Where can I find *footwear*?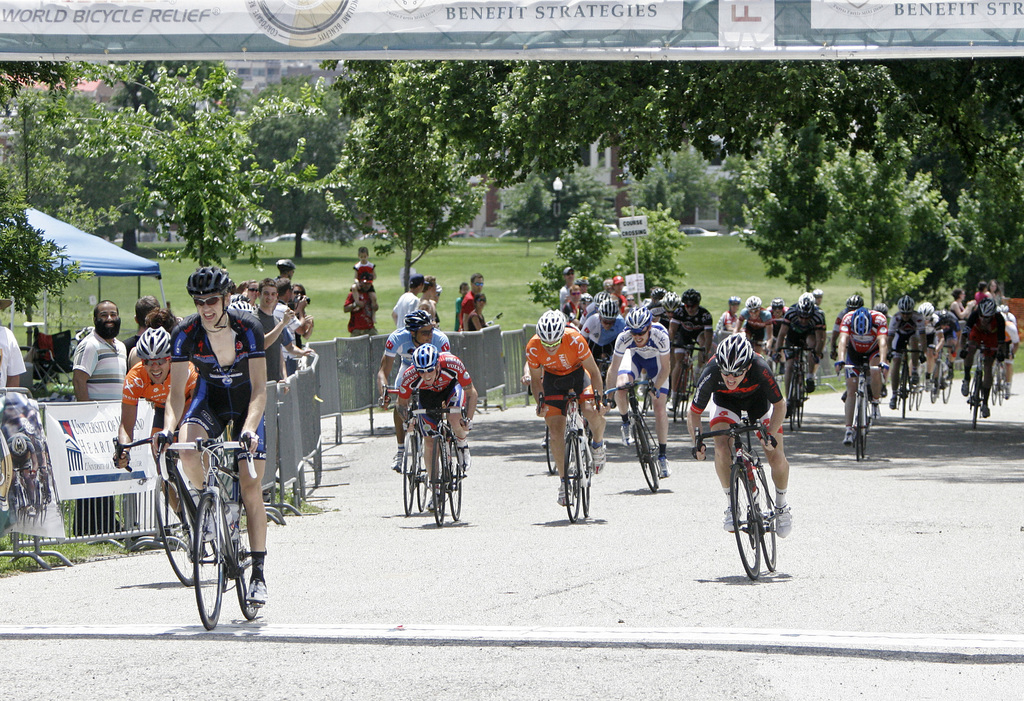
You can find it at <bbox>960, 376, 972, 392</bbox>.
